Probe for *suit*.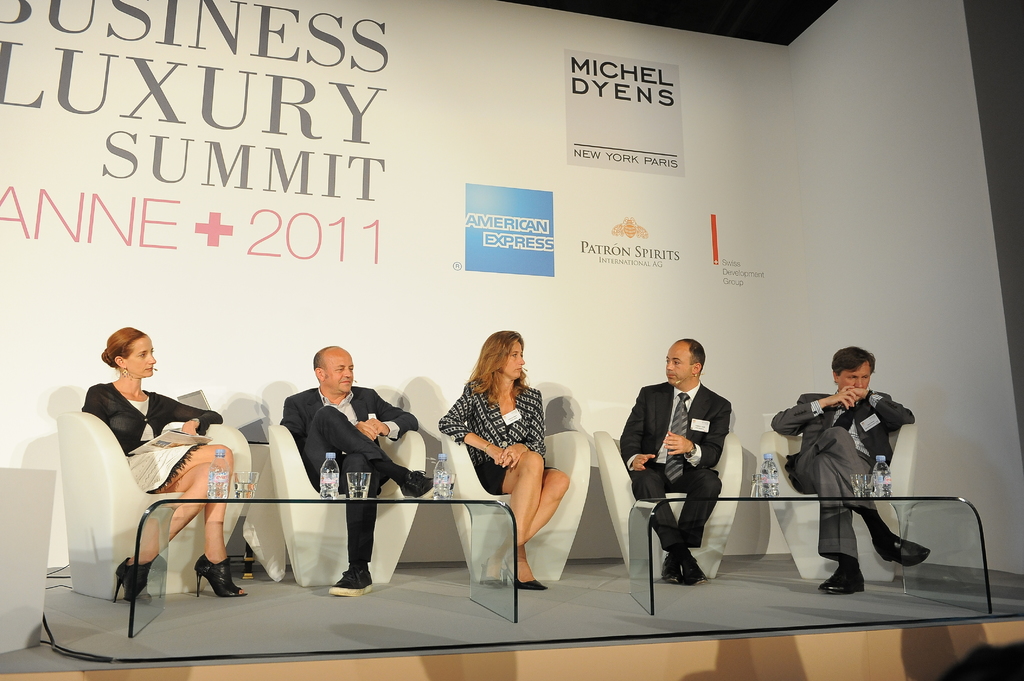
Probe result: rect(281, 385, 422, 563).
